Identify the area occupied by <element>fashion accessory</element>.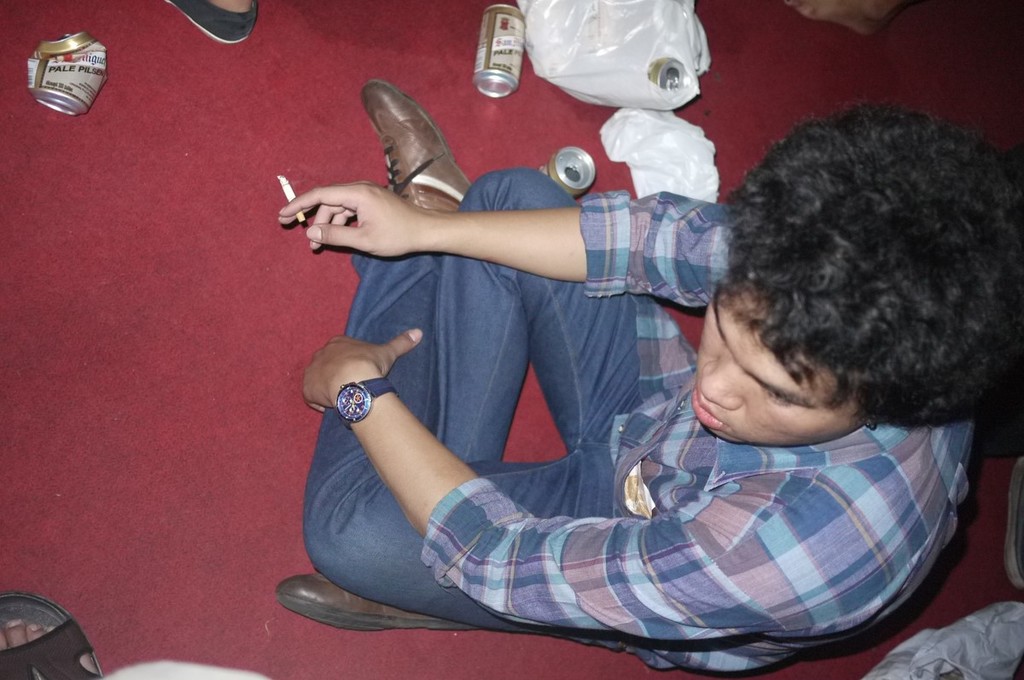
Area: <box>271,567,474,632</box>.
